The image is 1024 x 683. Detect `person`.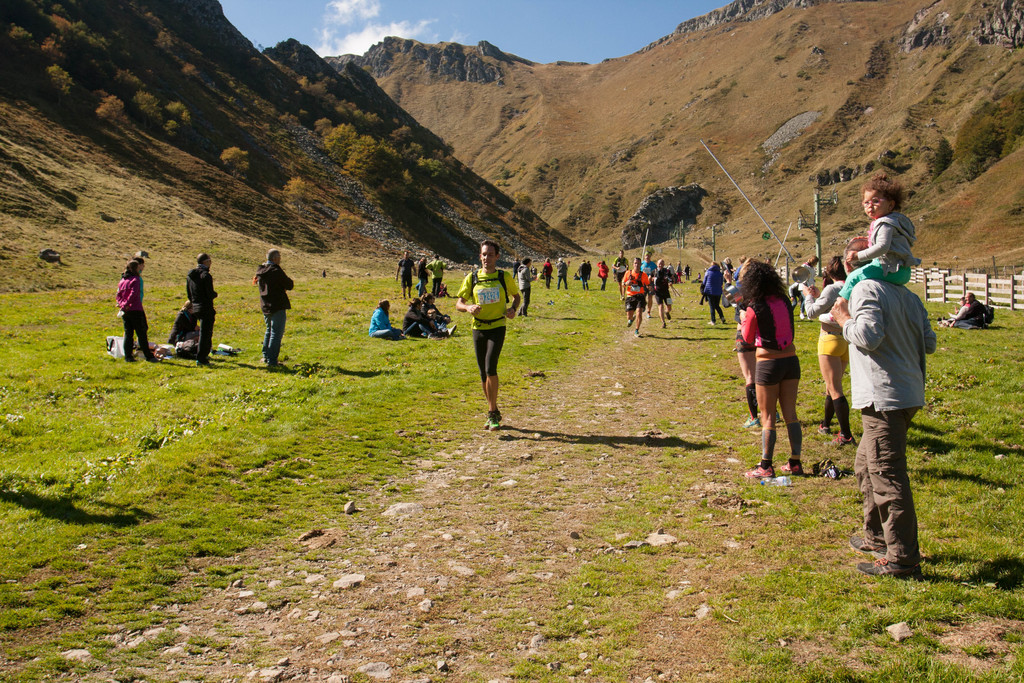
Detection: 253, 245, 290, 367.
